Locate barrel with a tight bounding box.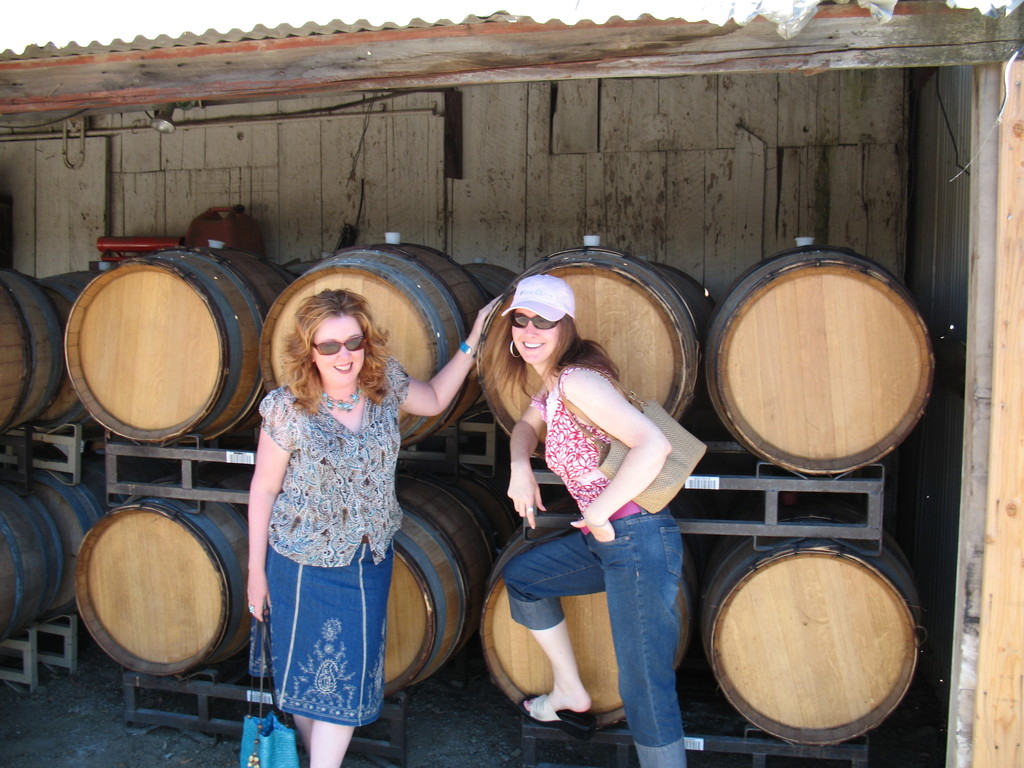
(260, 243, 489, 447).
